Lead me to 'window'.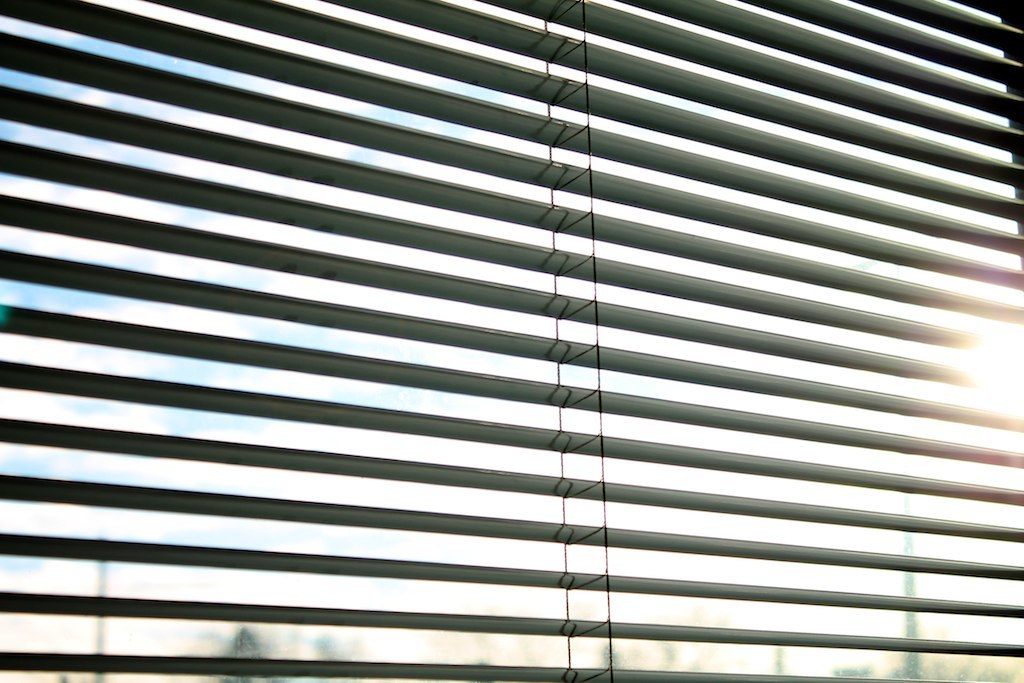
Lead to Rect(0, 0, 1023, 682).
